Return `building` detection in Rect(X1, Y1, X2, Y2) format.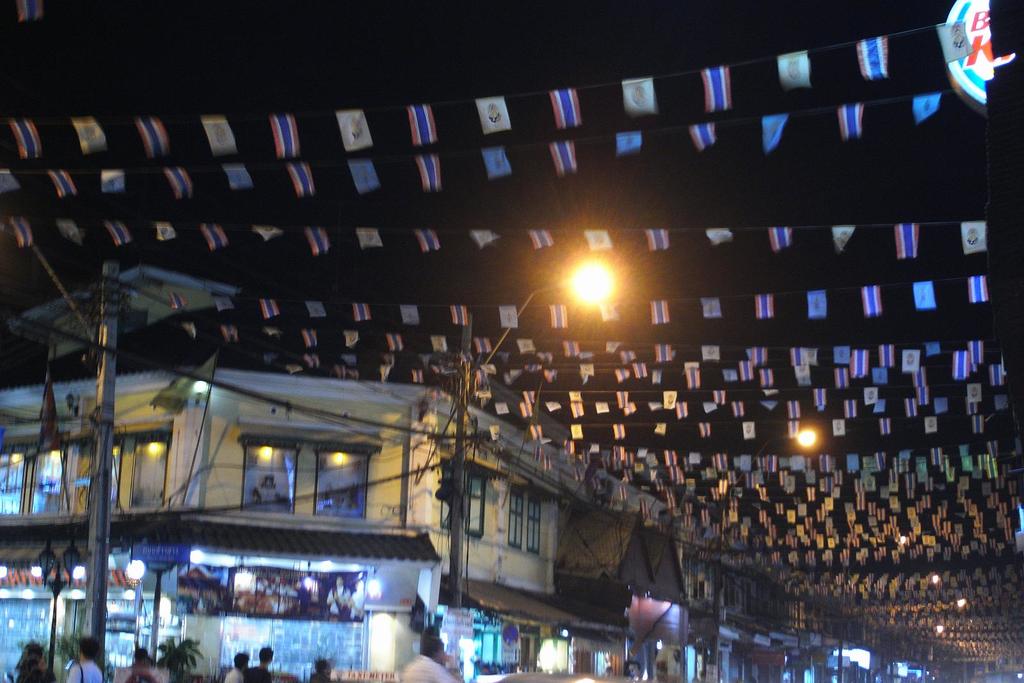
Rect(1, 355, 980, 682).
